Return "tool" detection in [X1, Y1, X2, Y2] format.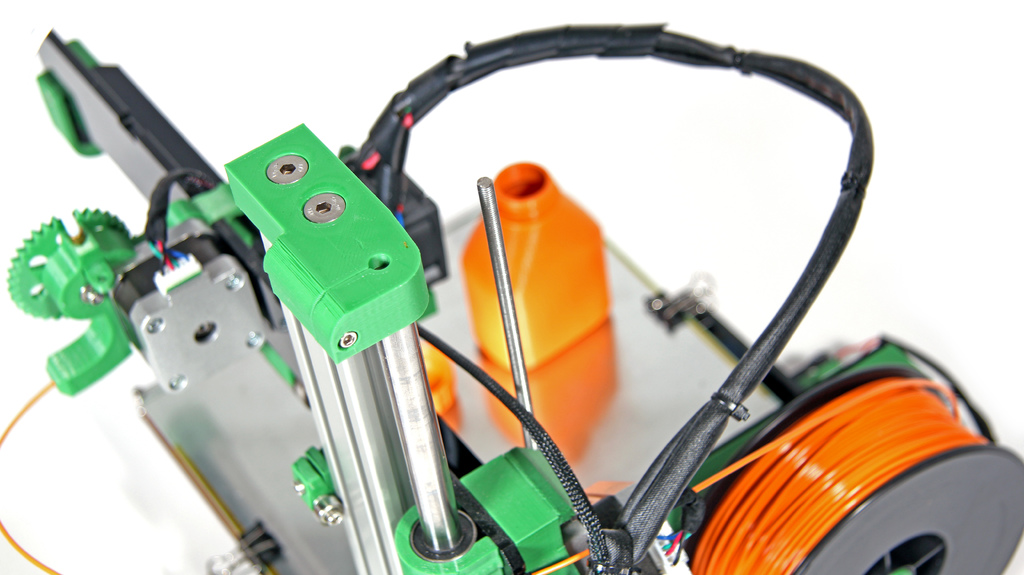
[76, 14, 980, 539].
